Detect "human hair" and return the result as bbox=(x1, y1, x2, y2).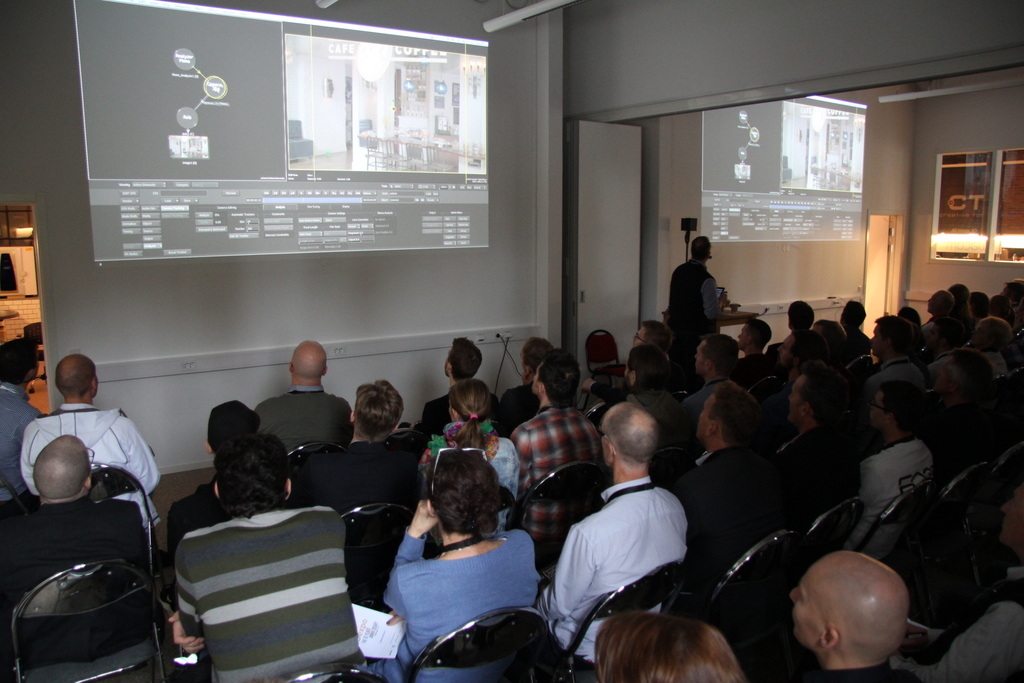
bbox=(873, 316, 916, 357).
